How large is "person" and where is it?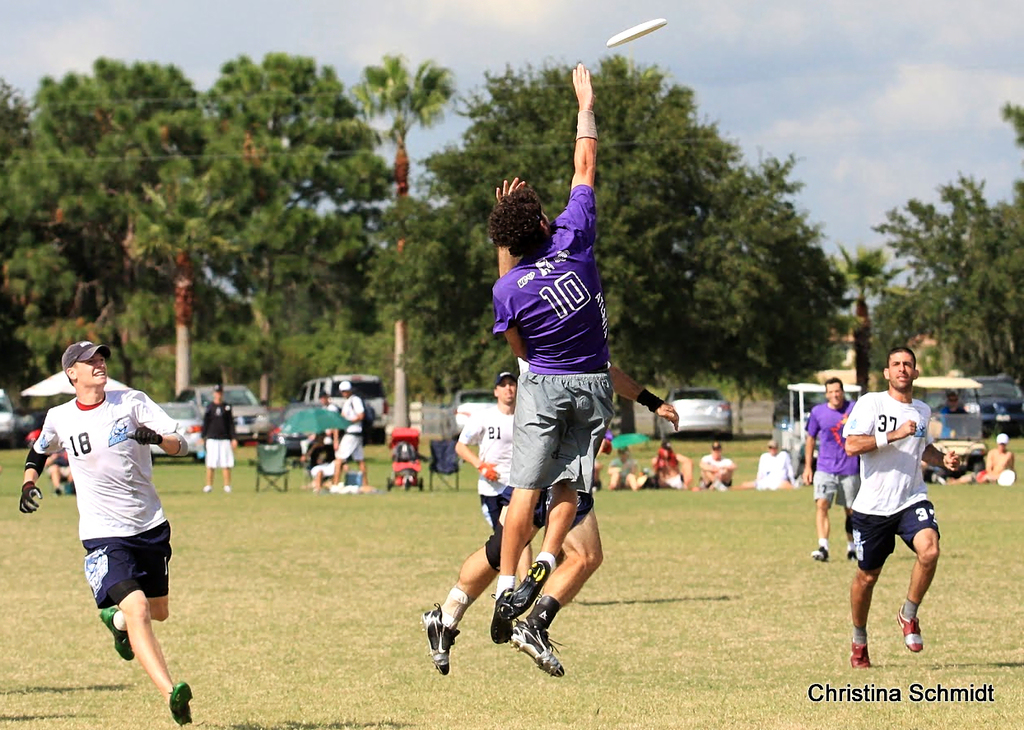
Bounding box: region(489, 63, 612, 645).
